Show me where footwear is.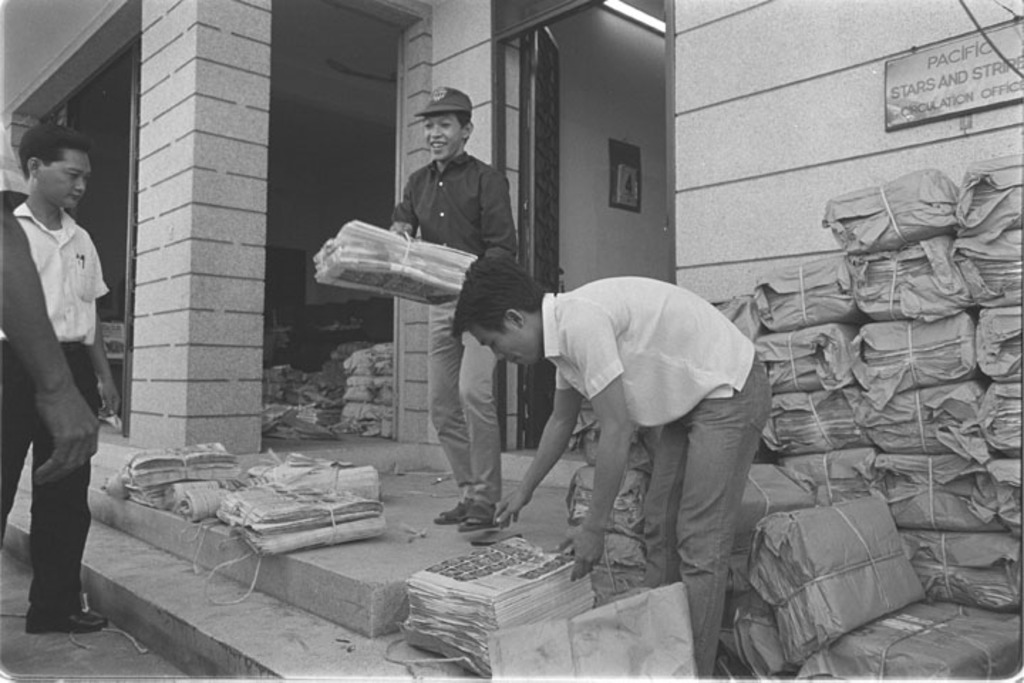
footwear is at (x1=435, y1=481, x2=512, y2=542).
